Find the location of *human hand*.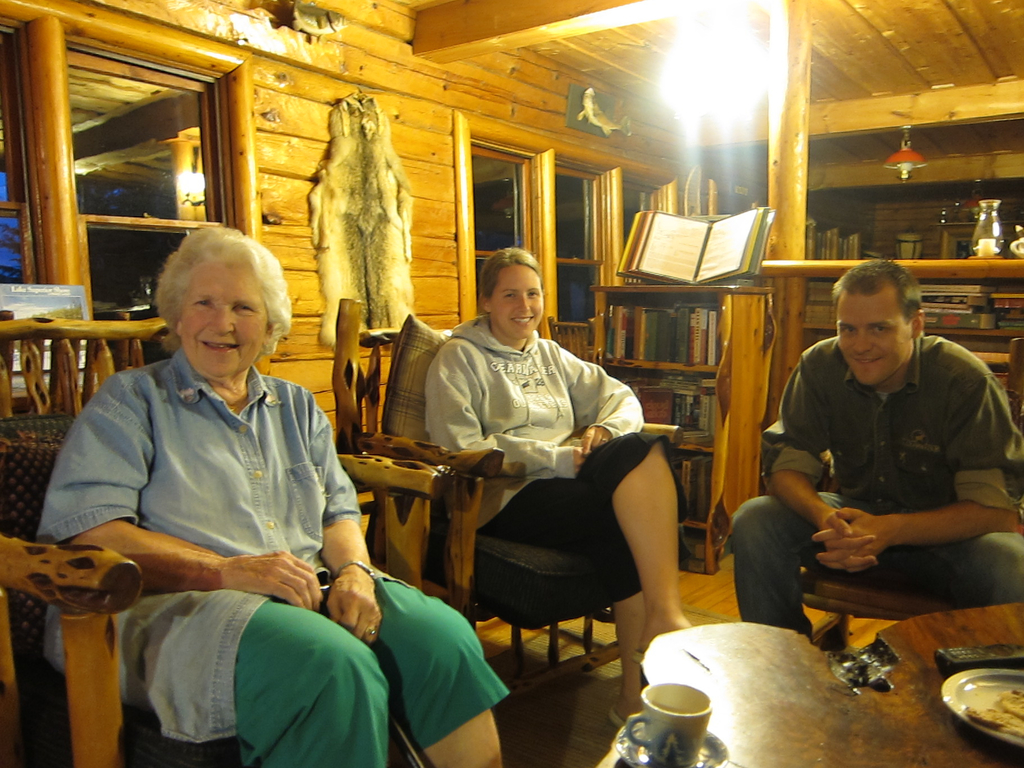
Location: left=584, top=426, right=611, bottom=458.
